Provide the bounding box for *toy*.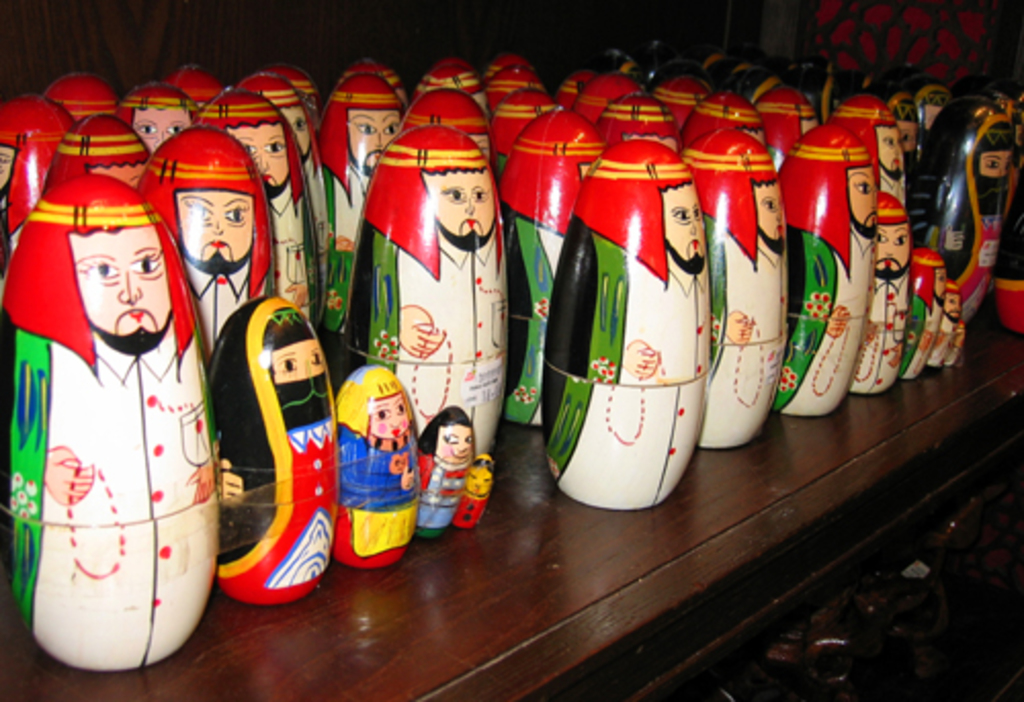
317,372,420,569.
